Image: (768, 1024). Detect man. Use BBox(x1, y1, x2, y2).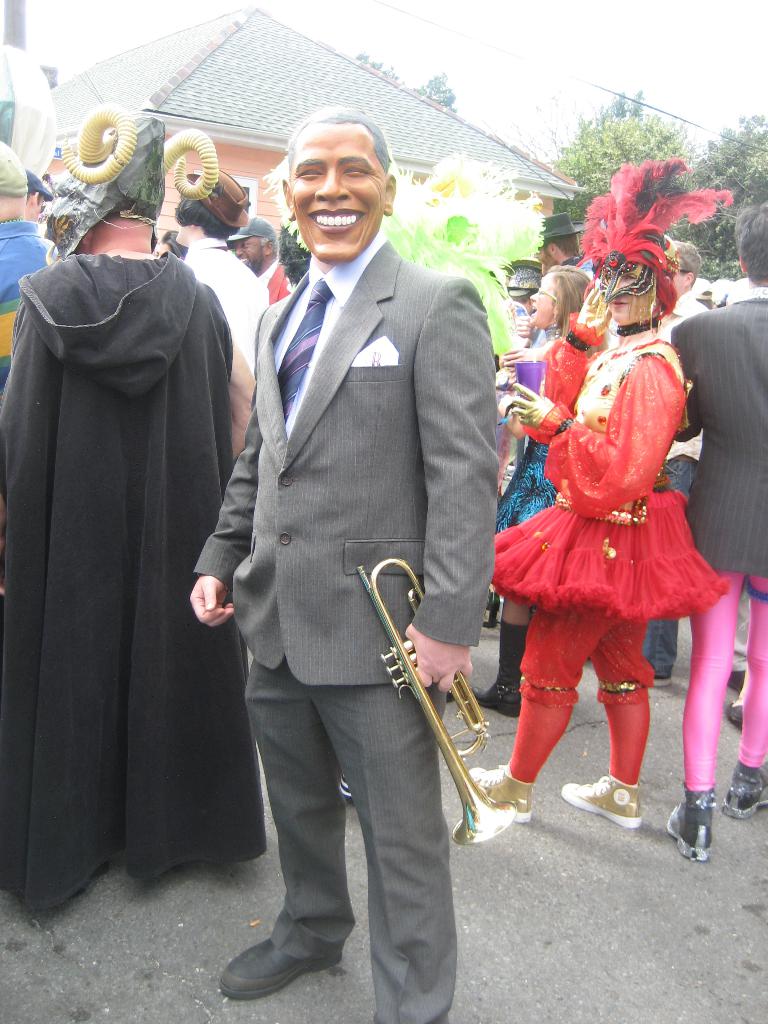
BBox(534, 211, 598, 279).
